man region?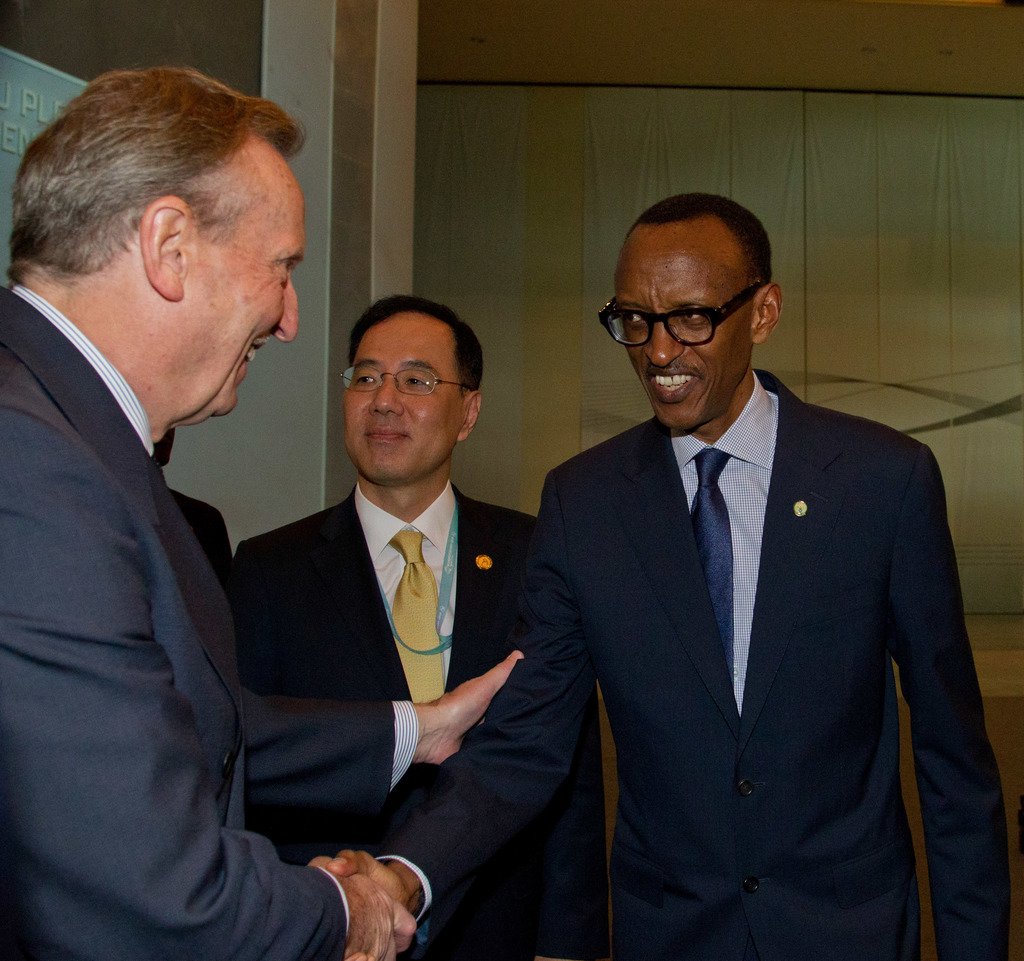
223:296:605:960
